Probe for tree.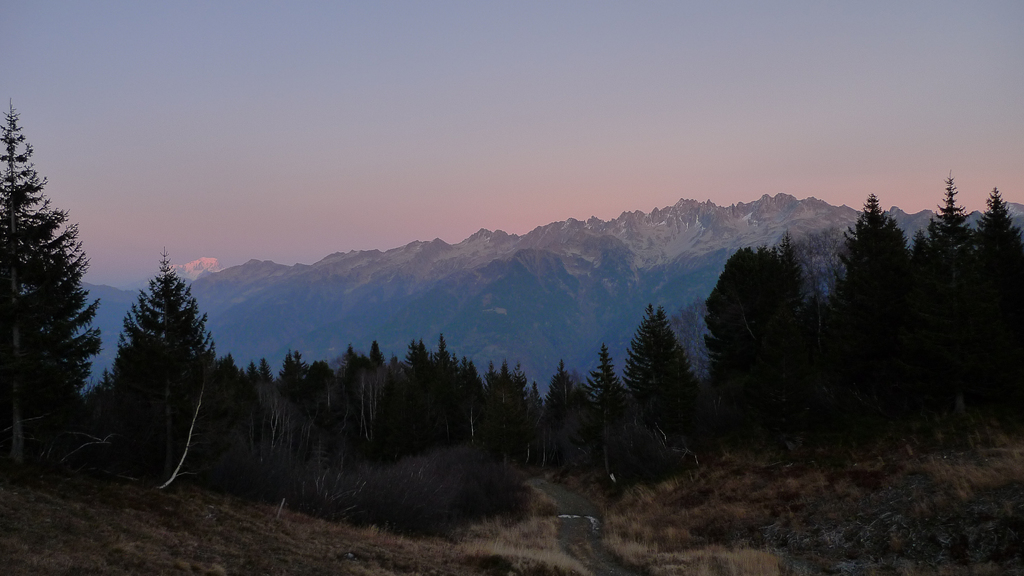
Probe result: 0, 99, 125, 482.
